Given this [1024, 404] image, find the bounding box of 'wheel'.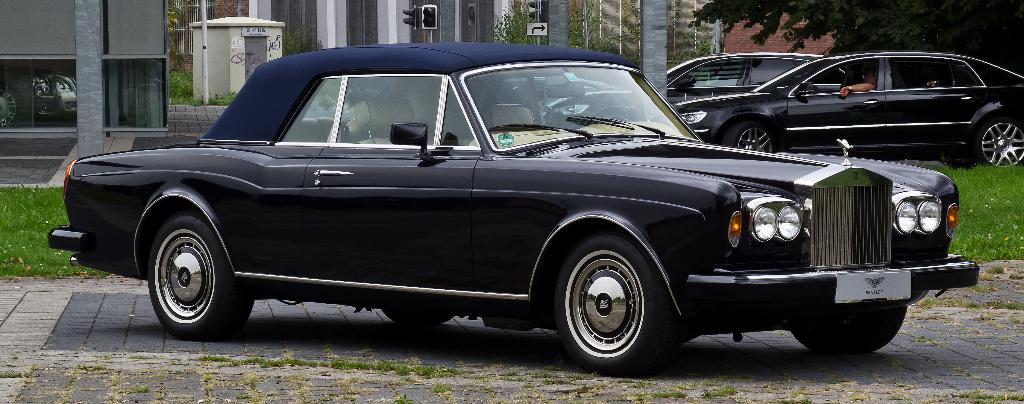
box=[946, 158, 984, 170].
